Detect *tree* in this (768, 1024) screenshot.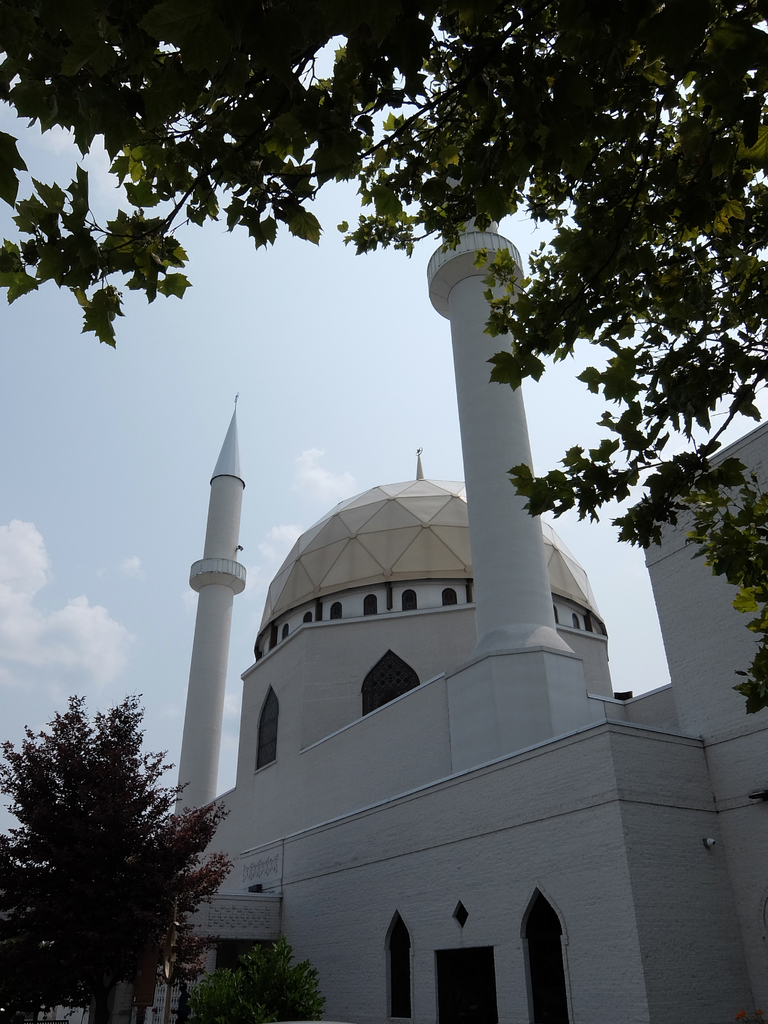
Detection: crop(0, 692, 239, 1023).
